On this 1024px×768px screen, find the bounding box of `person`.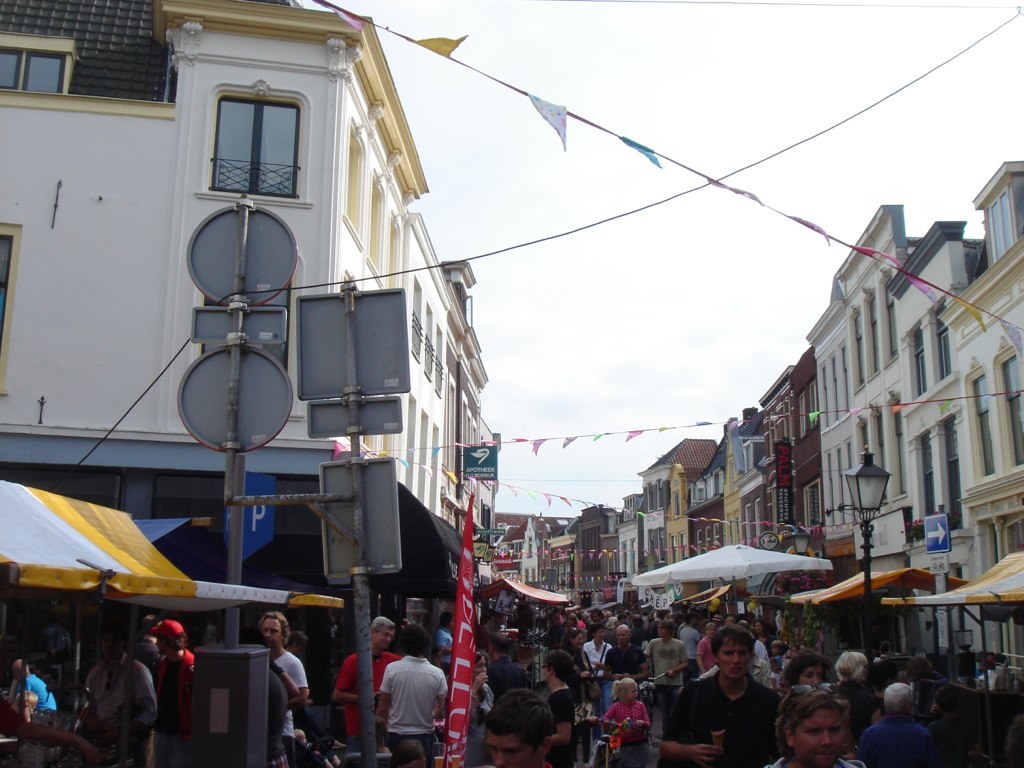
Bounding box: 377/626/446/767.
